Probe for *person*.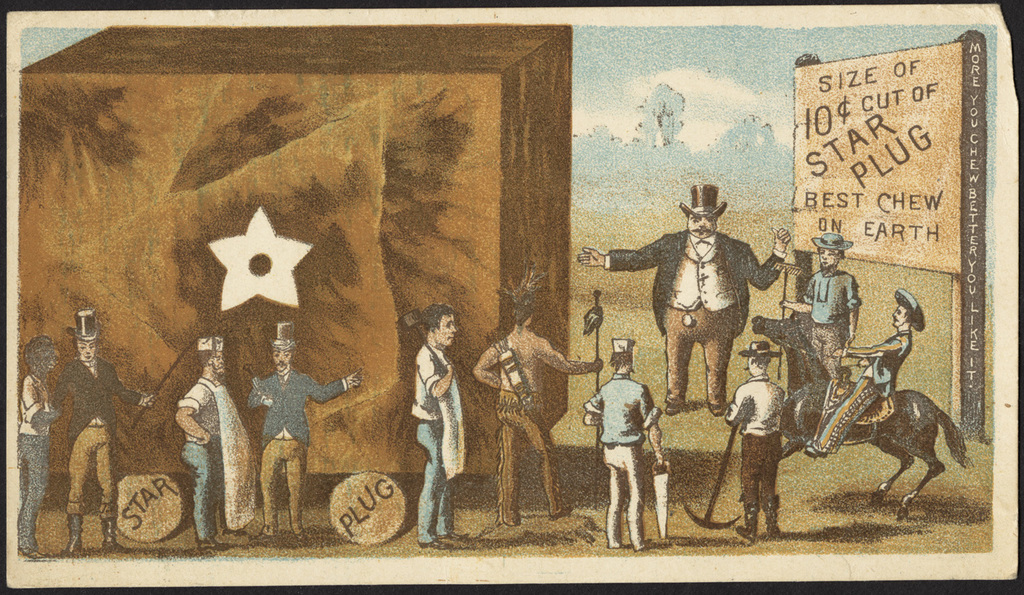
Probe result: box=[414, 306, 466, 548].
